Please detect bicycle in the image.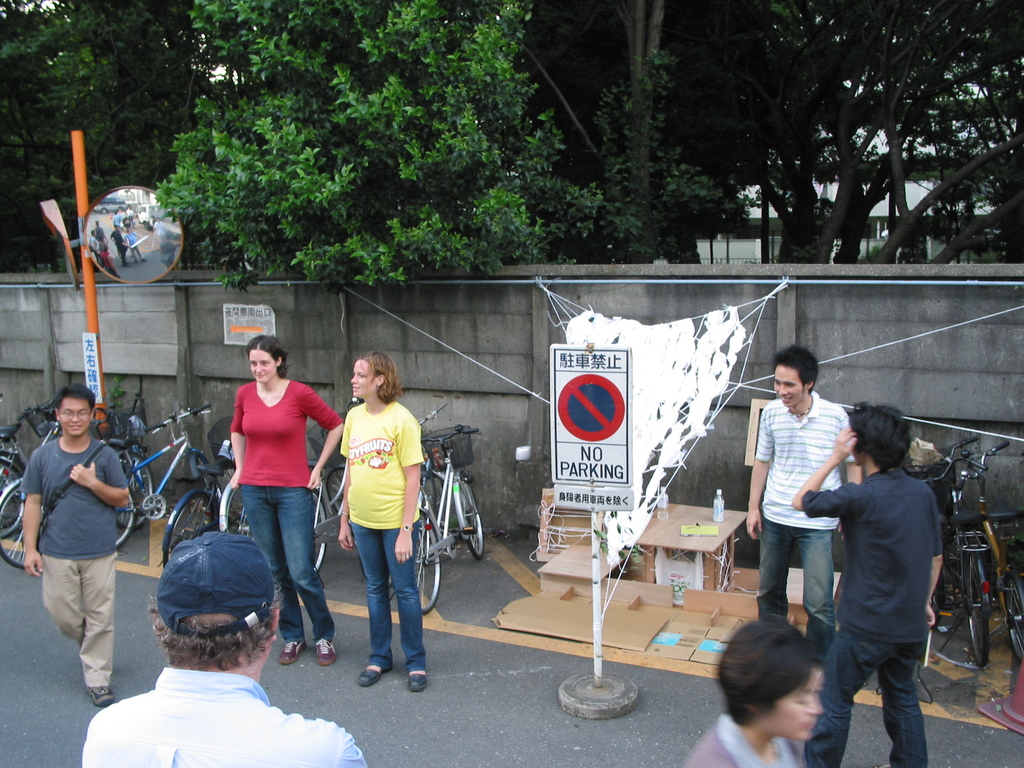
[x1=305, y1=396, x2=361, y2=573].
